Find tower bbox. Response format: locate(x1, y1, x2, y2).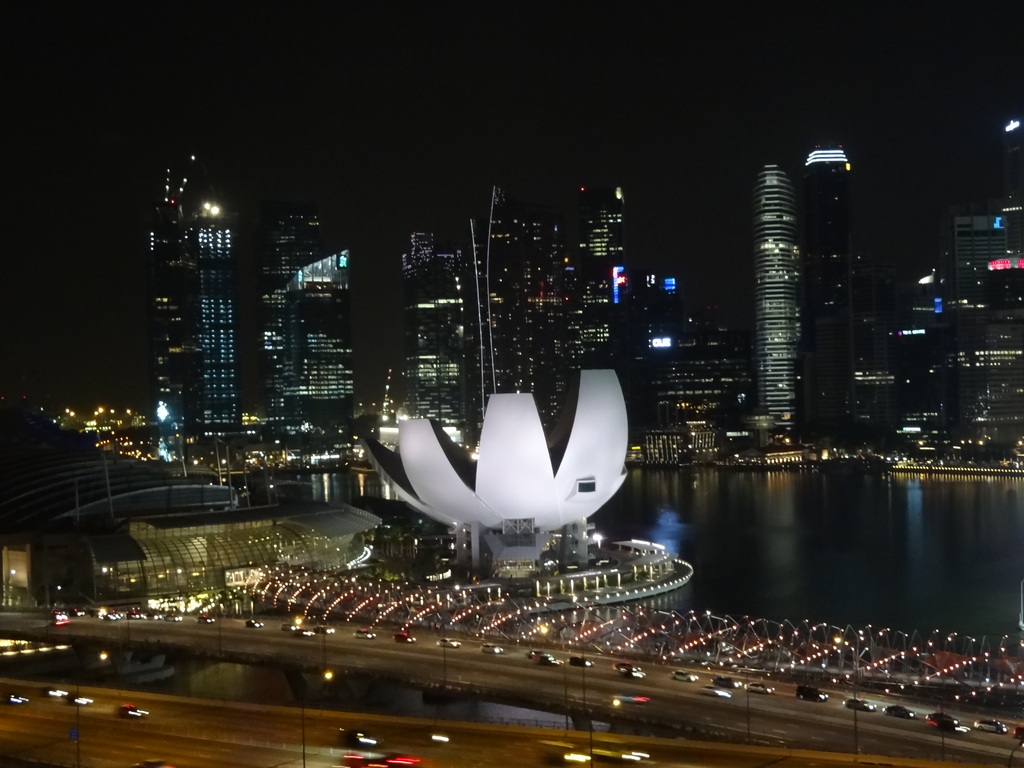
locate(257, 212, 351, 451).
